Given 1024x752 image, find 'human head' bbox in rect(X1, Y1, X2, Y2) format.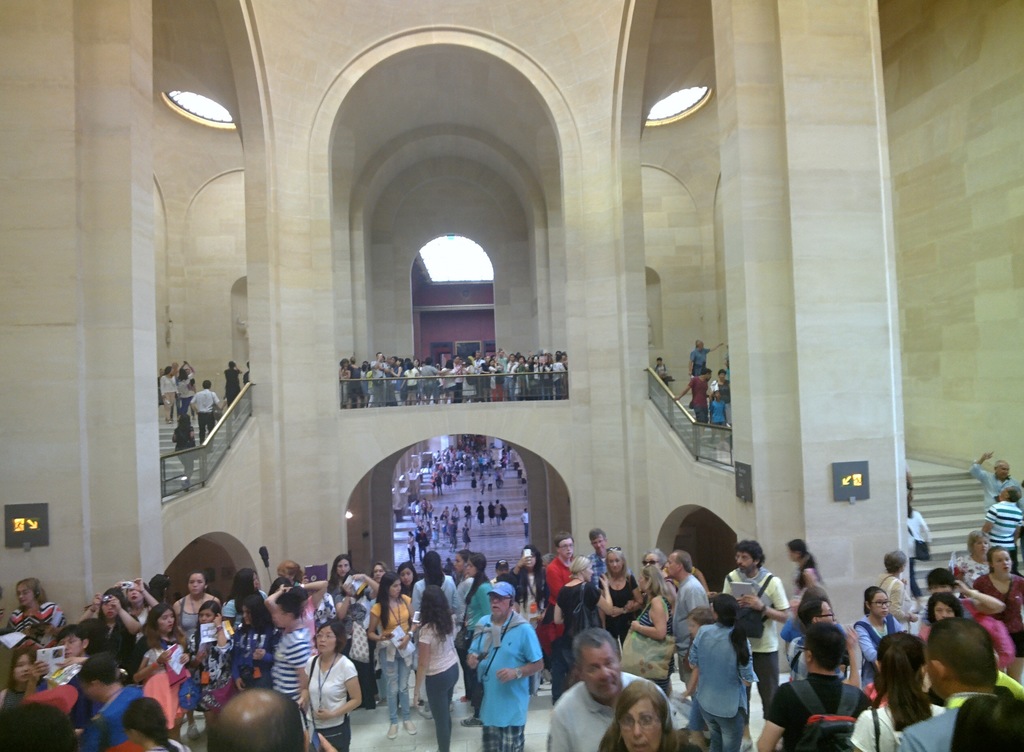
rect(422, 550, 441, 571).
